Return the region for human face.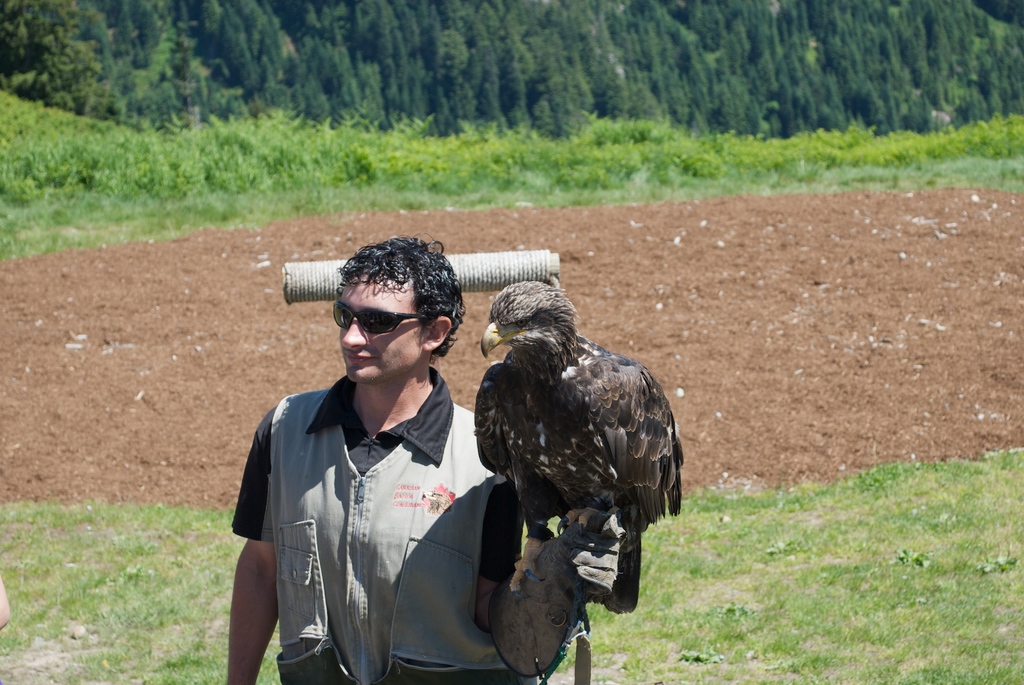
detection(340, 270, 424, 379).
